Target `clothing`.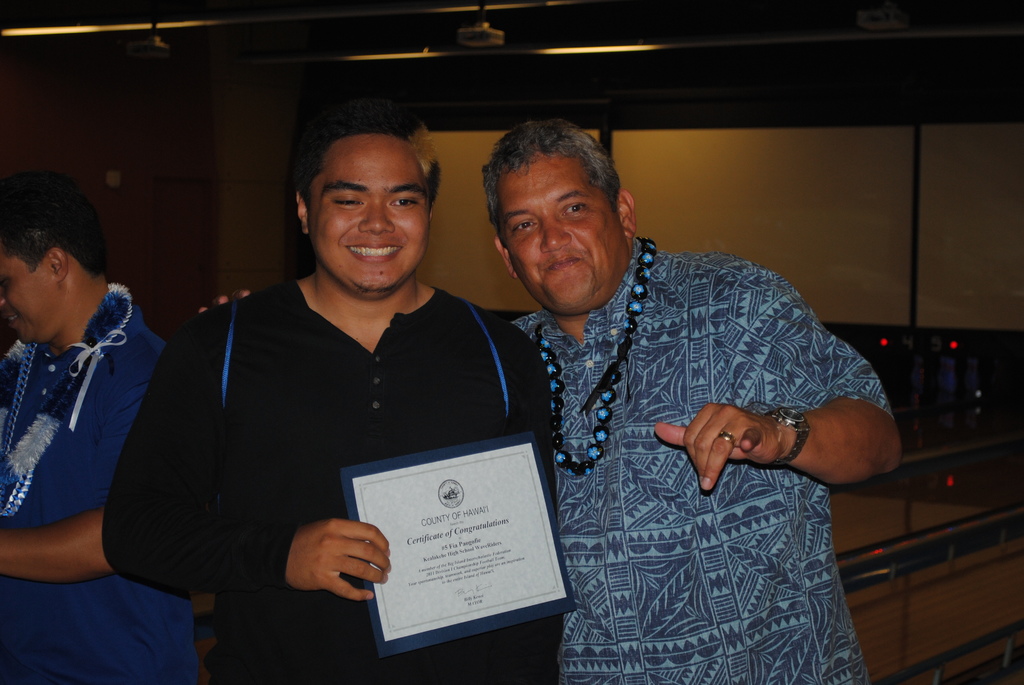
Target region: crop(0, 283, 199, 684).
